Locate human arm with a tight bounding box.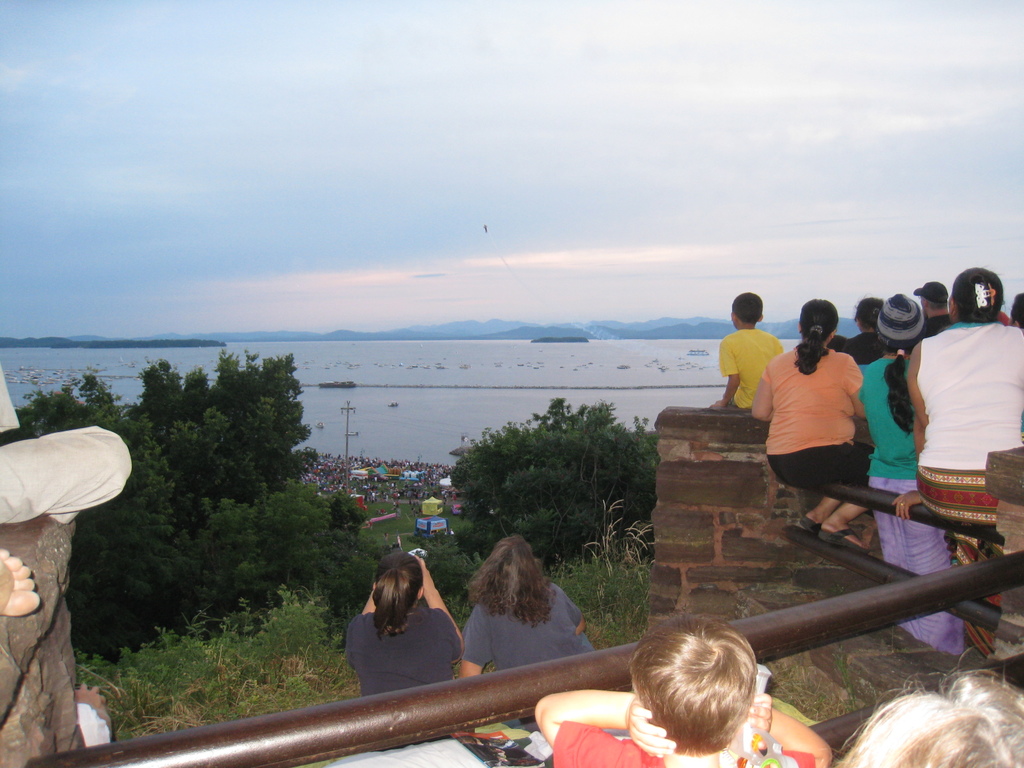
left=890, top=442, right=918, bottom=521.
